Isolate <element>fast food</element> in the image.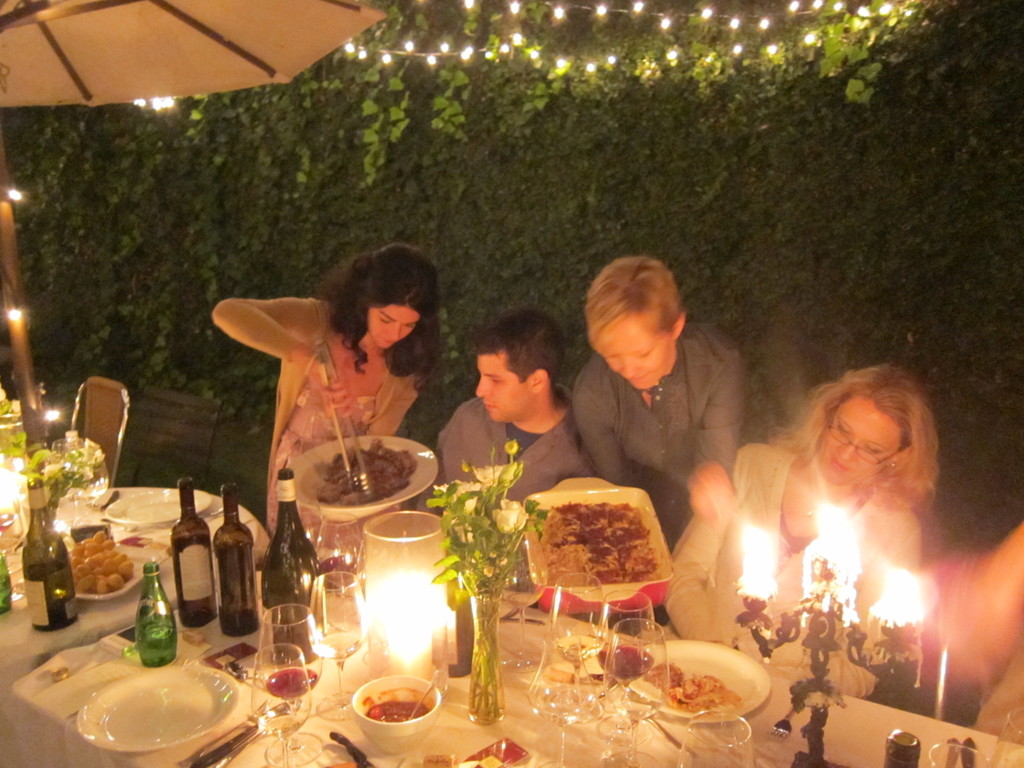
Isolated region: (659,665,739,716).
